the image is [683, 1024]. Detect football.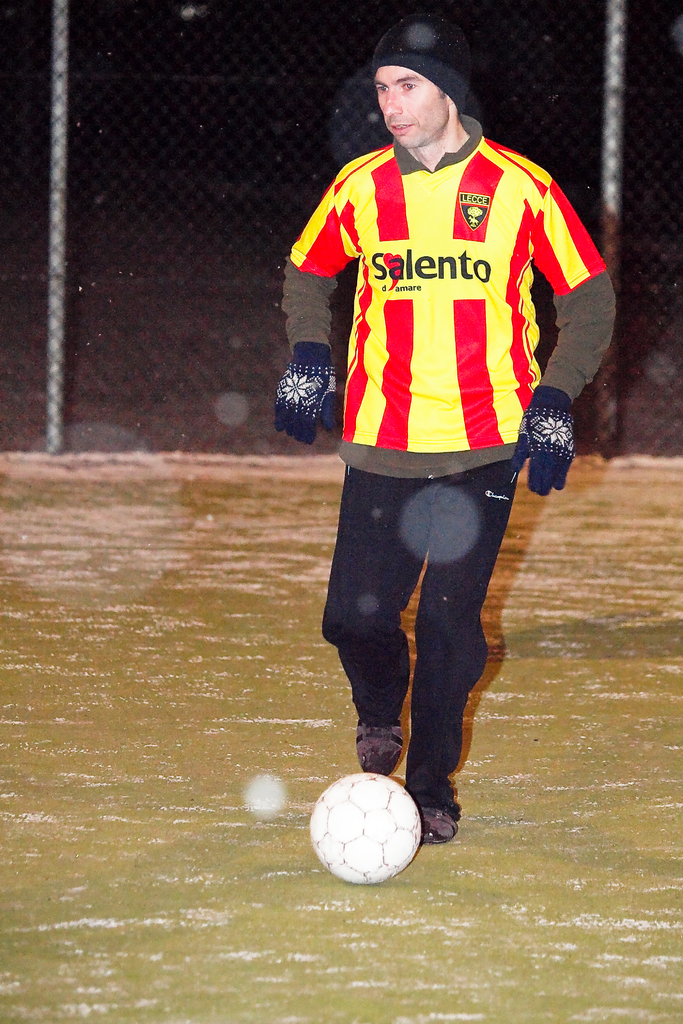
Detection: {"left": 311, "top": 762, "right": 421, "bottom": 884}.
